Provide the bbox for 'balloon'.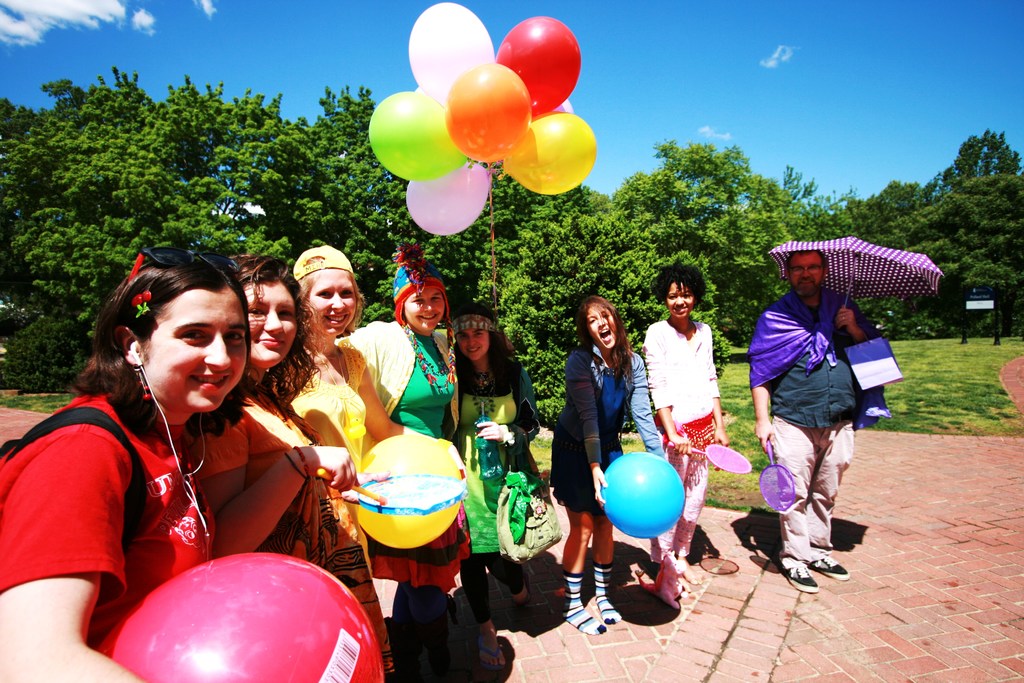
444, 63, 531, 163.
